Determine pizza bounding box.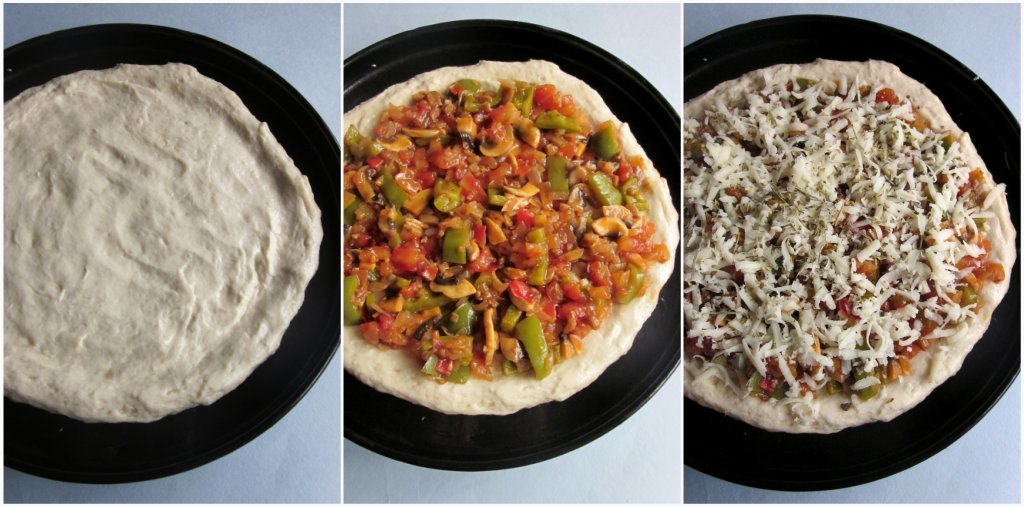
Determined: select_region(679, 54, 1022, 434).
